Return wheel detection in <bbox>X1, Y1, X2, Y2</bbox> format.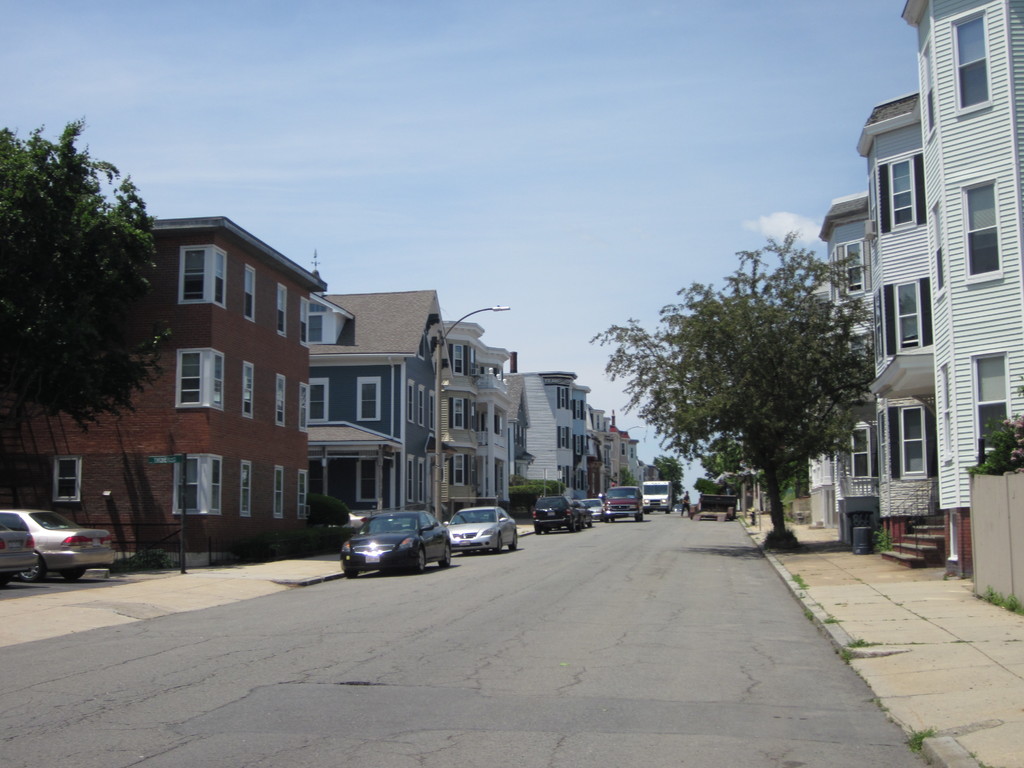
<bbox>495, 534, 504, 552</bbox>.
